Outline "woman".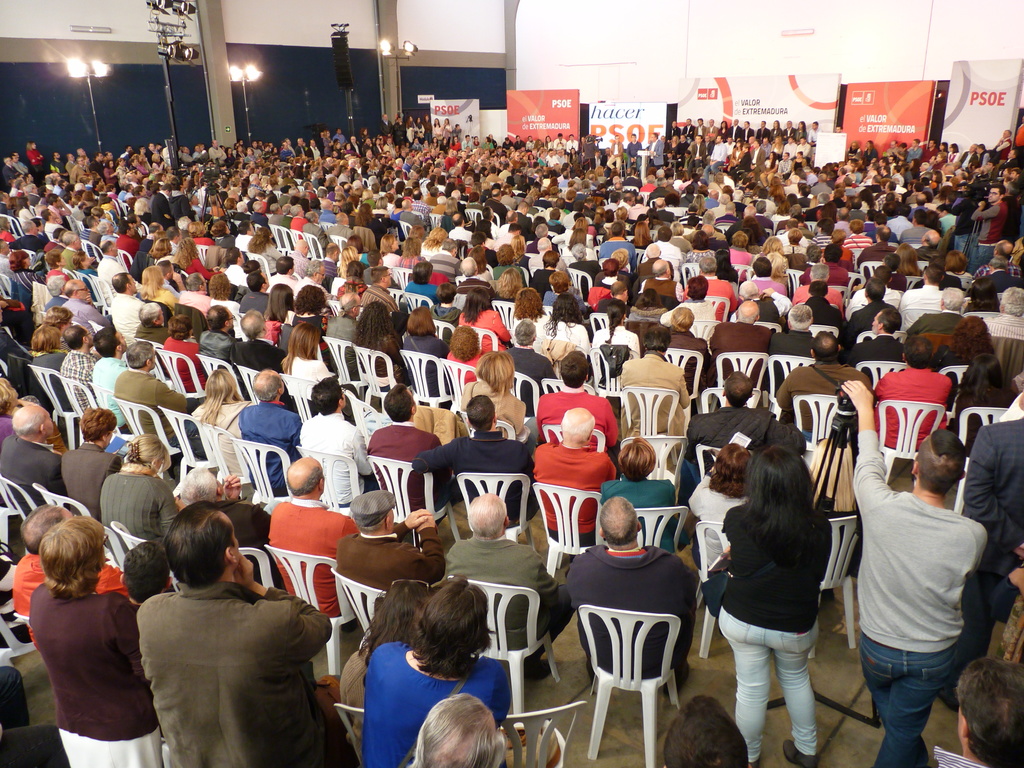
Outline: bbox=[724, 228, 759, 280].
